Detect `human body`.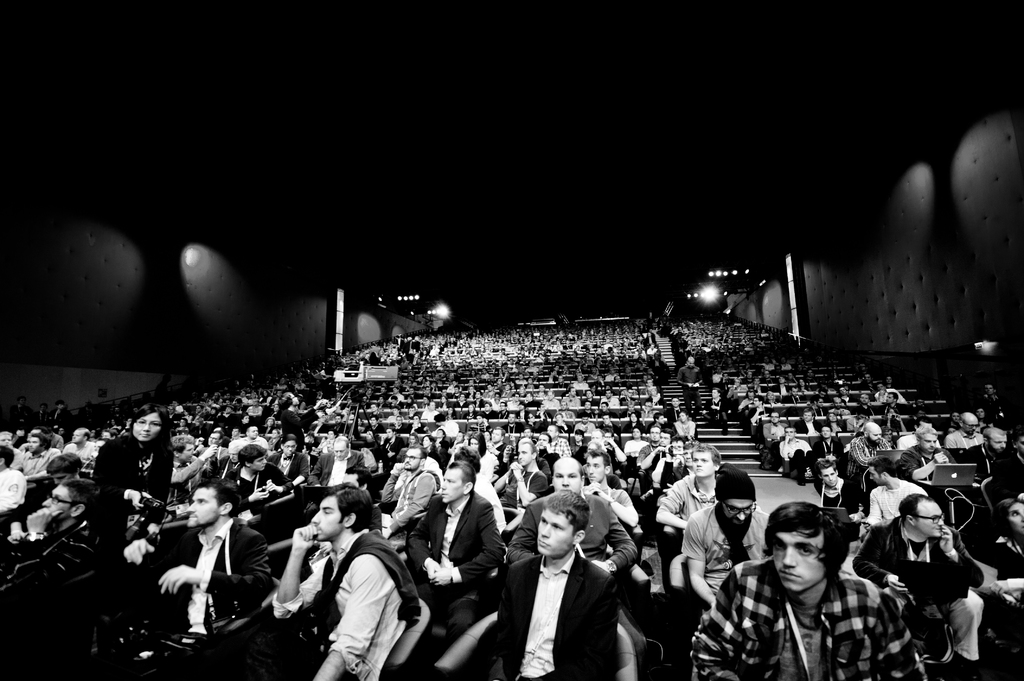
Detected at left=380, top=444, right=435, bottom=541.
